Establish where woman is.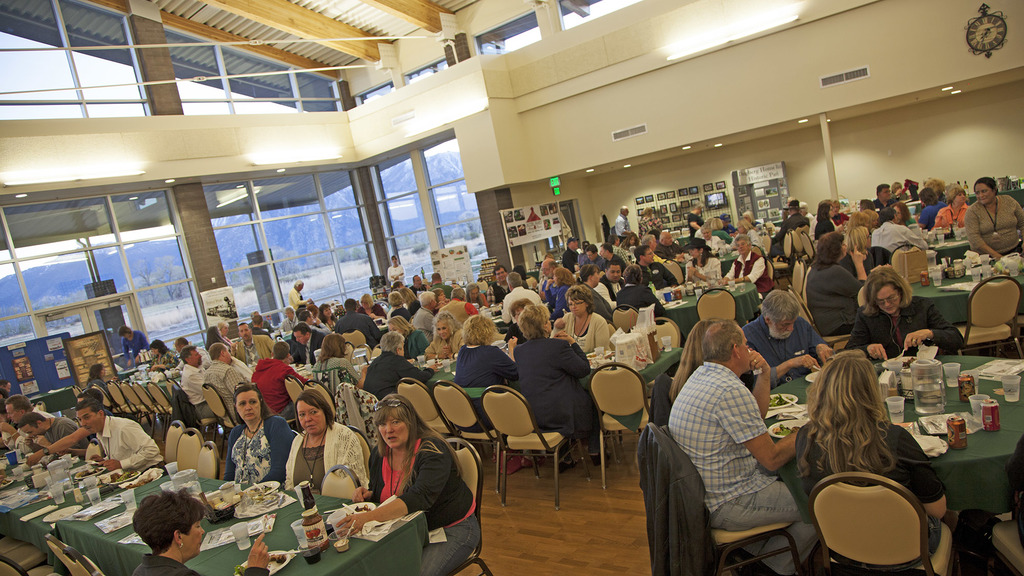
Established at 545, 267, 576, 322.
